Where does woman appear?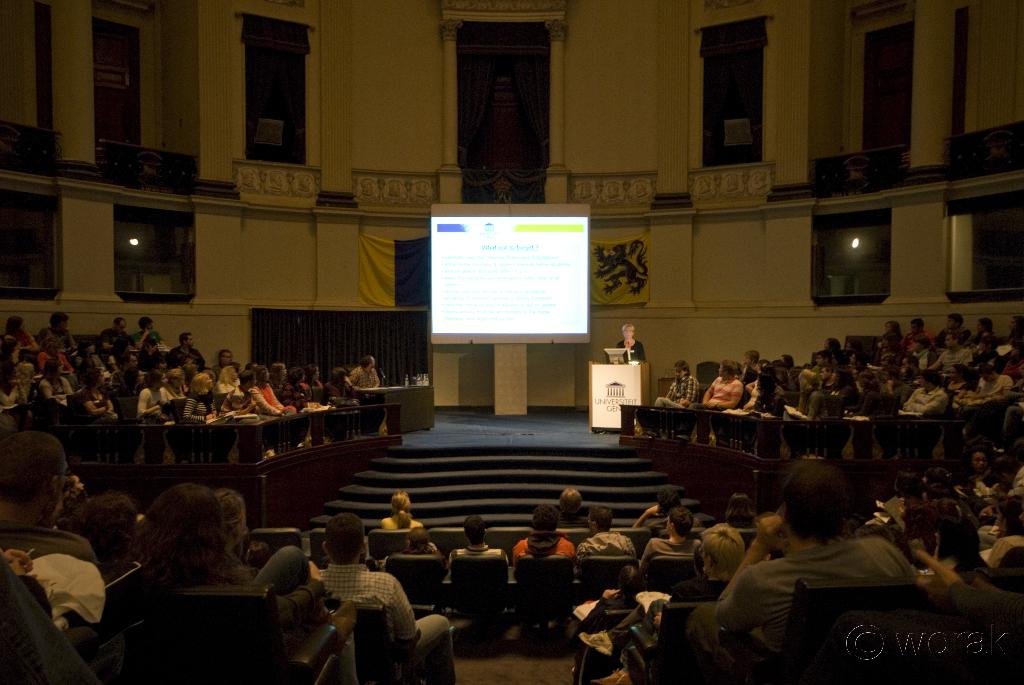
Appears at rect(379, 486, 423, 530).
